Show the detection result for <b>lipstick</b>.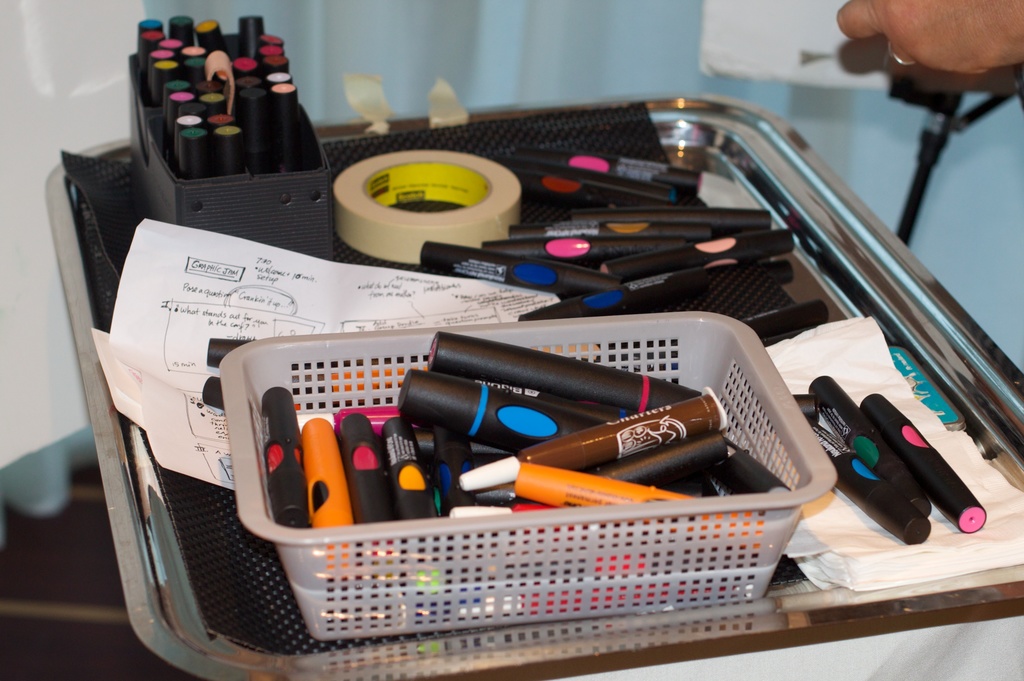
x1=262, y1=51, x2=289, y2=68.
